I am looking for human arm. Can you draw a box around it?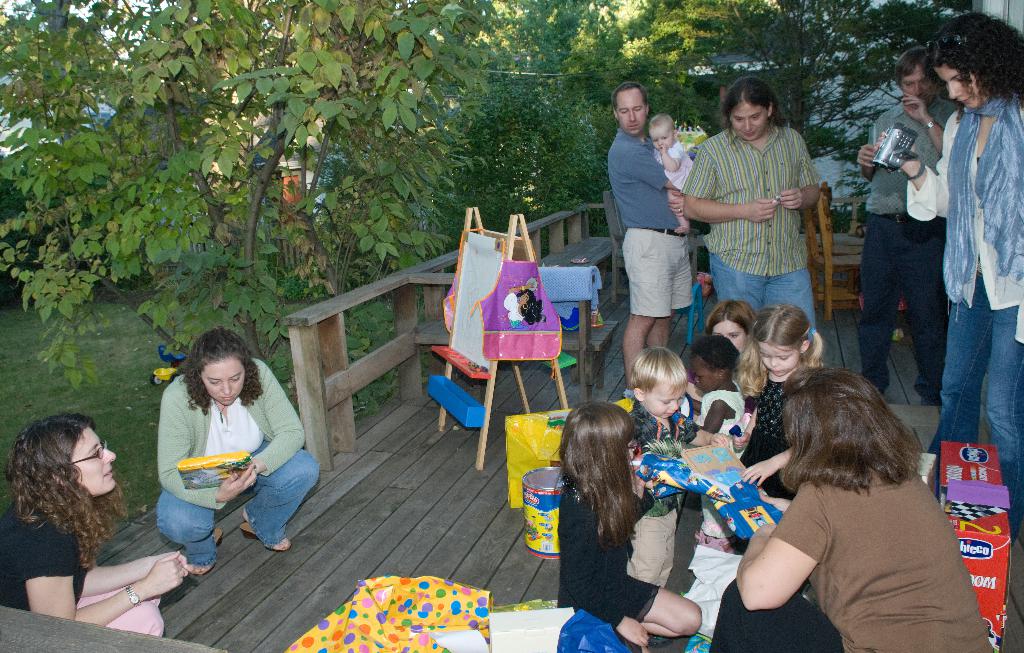
Sure, the bounding box is select_region(632, 141, 684, 188).
